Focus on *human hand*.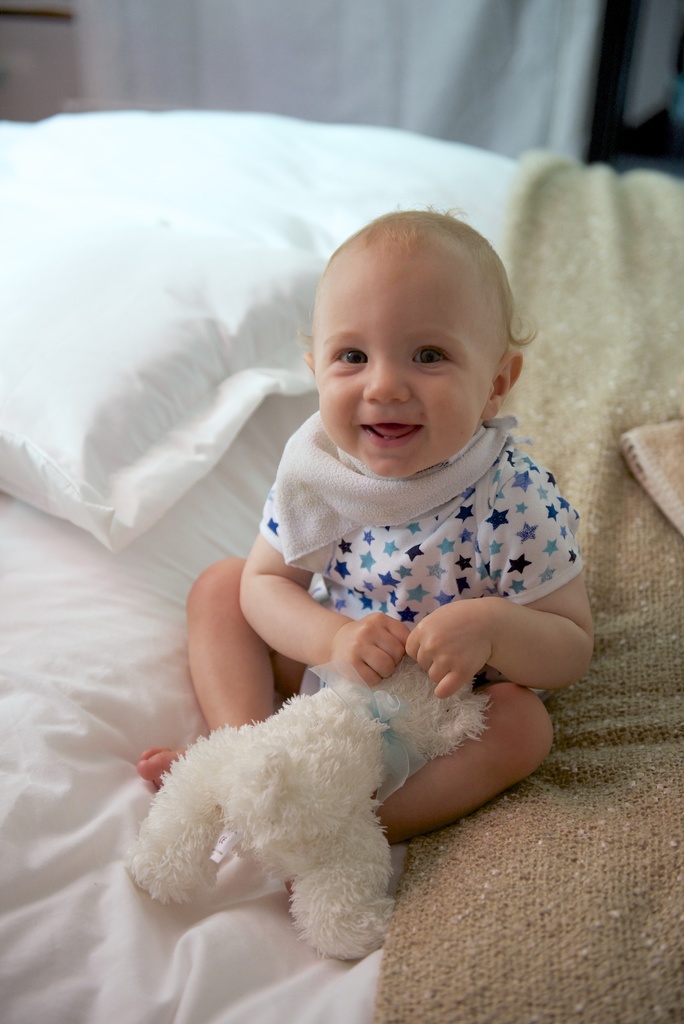
Focused at locate(403, 598, 494, 703).
